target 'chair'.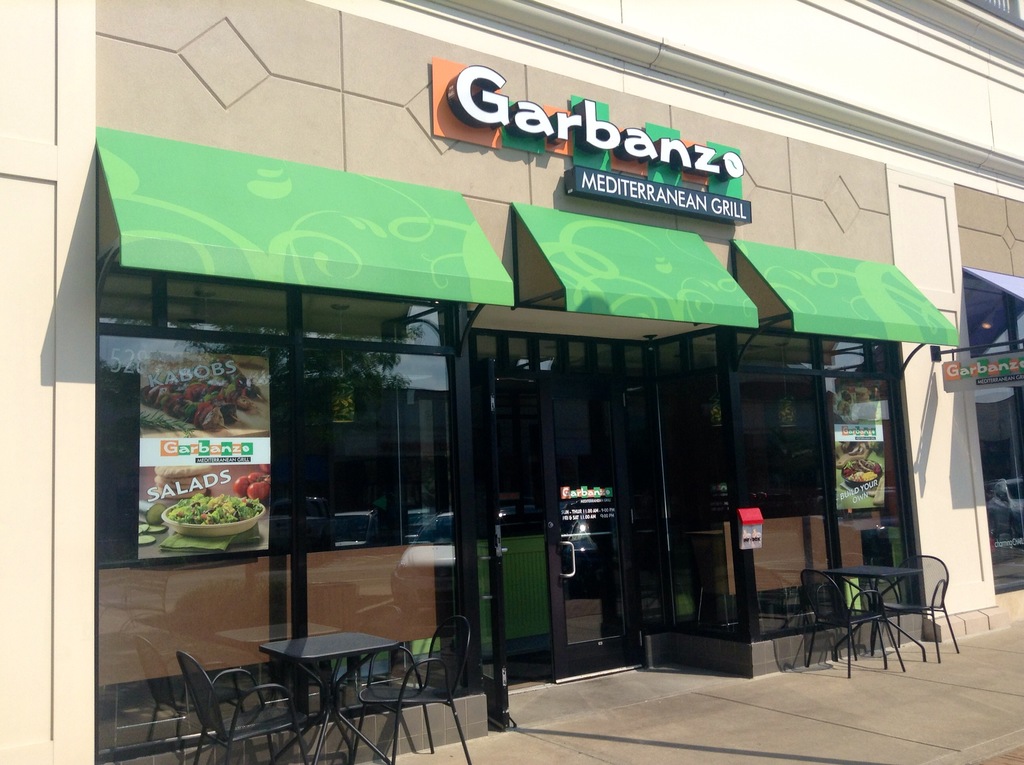
Target region: locate(351, 611, 476, 764).
